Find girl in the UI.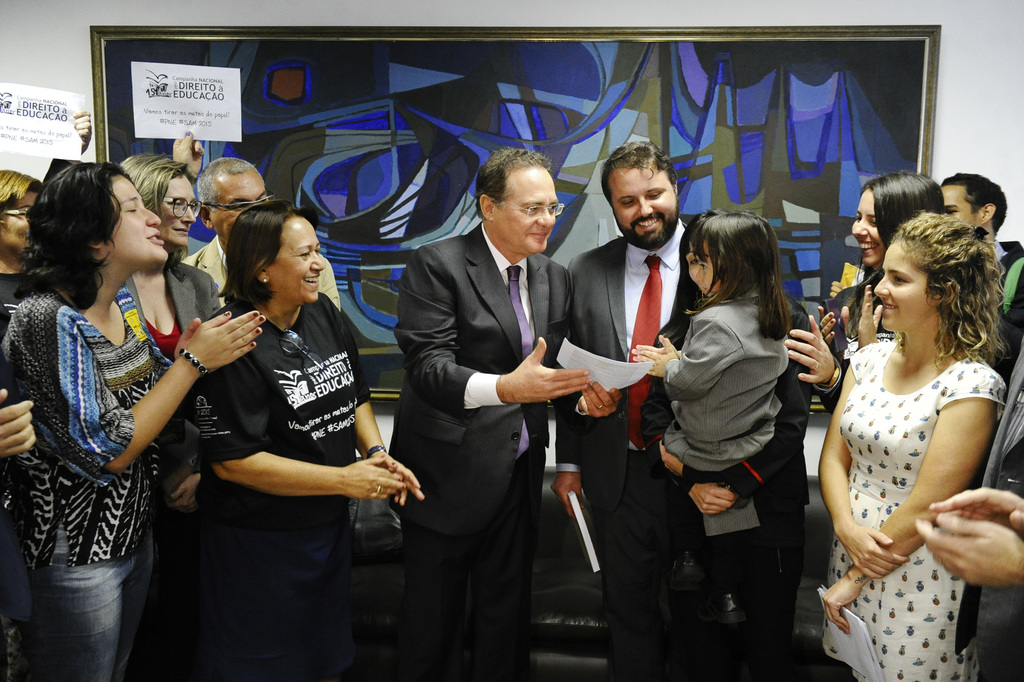
UI element at select_region(631, 209, 789, 594).
